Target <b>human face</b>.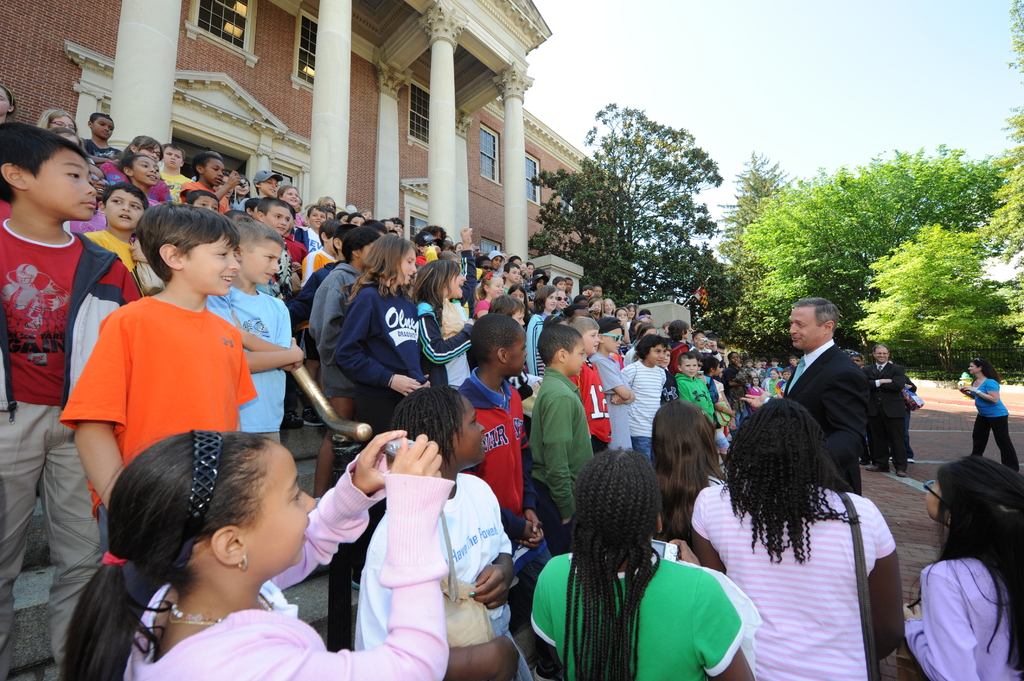
Target region: 138, 146, 161, 161.
